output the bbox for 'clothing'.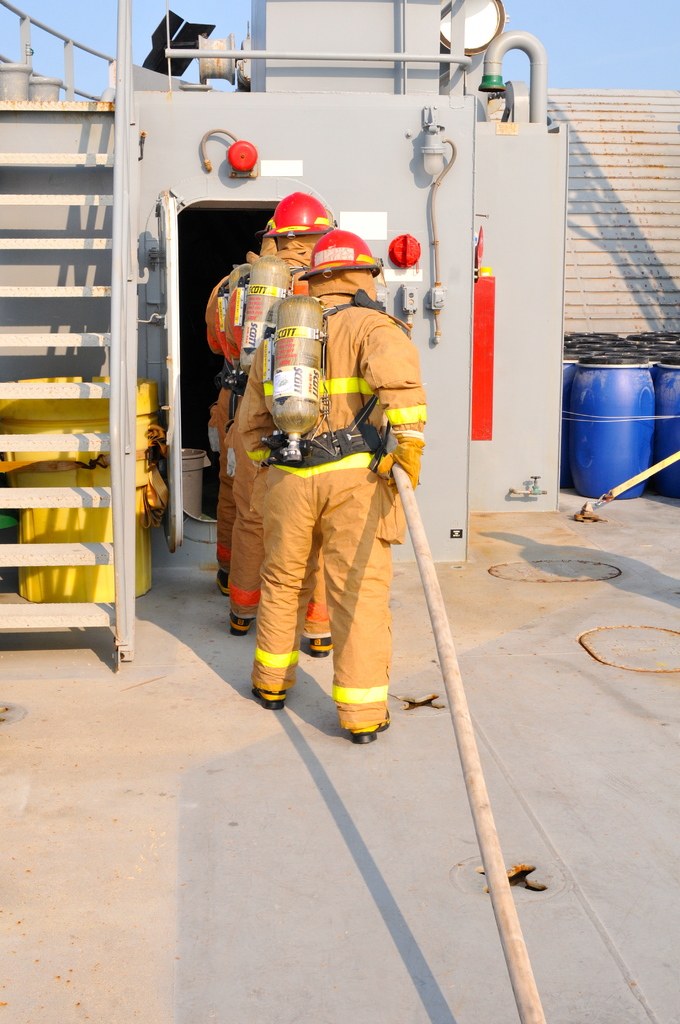
223:253:336:643.
